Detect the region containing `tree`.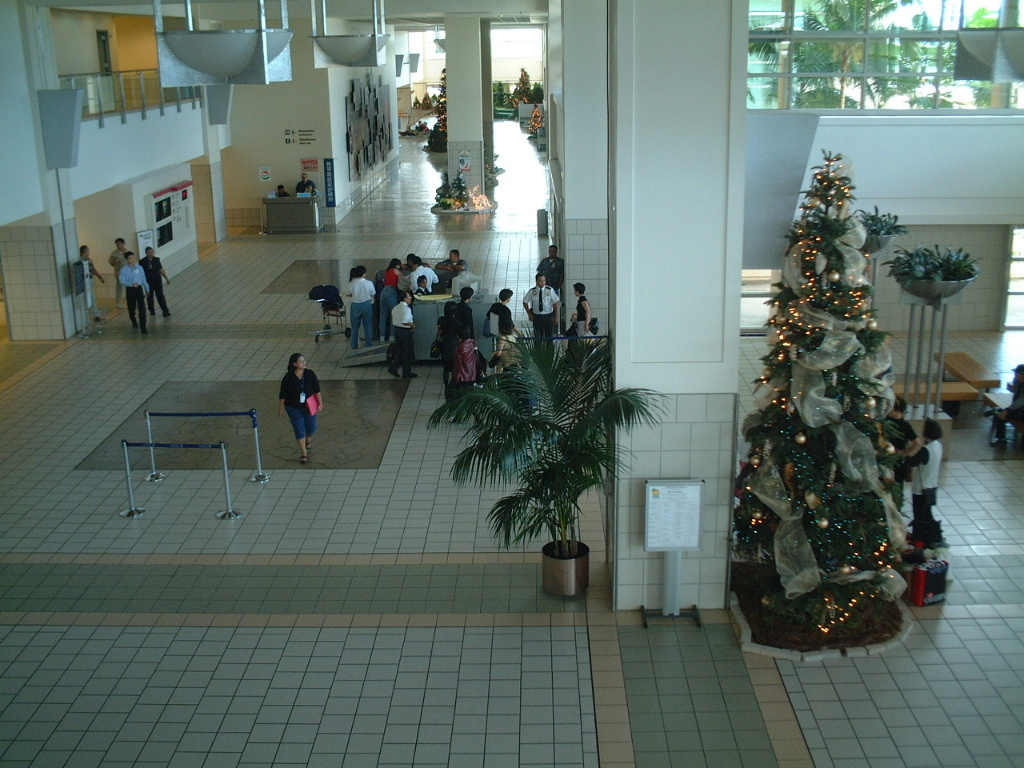
494:75:511:114.
